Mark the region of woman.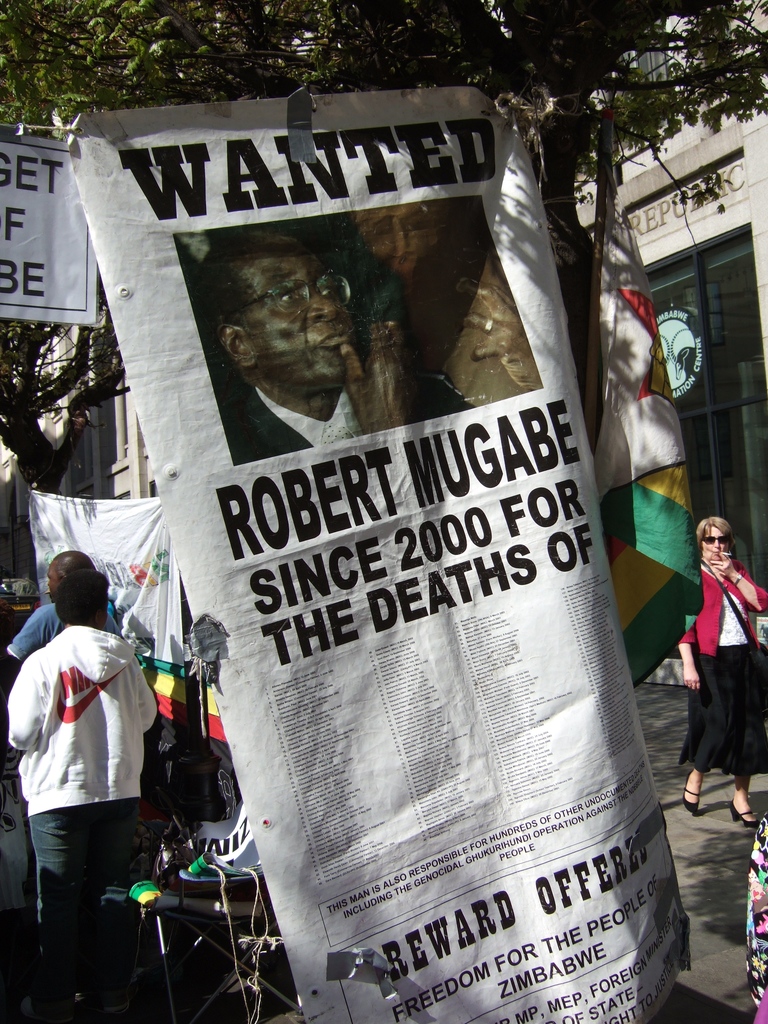
Region: {"x1": 676, "y1": 516, "x2": 767, "y2": 831}.
